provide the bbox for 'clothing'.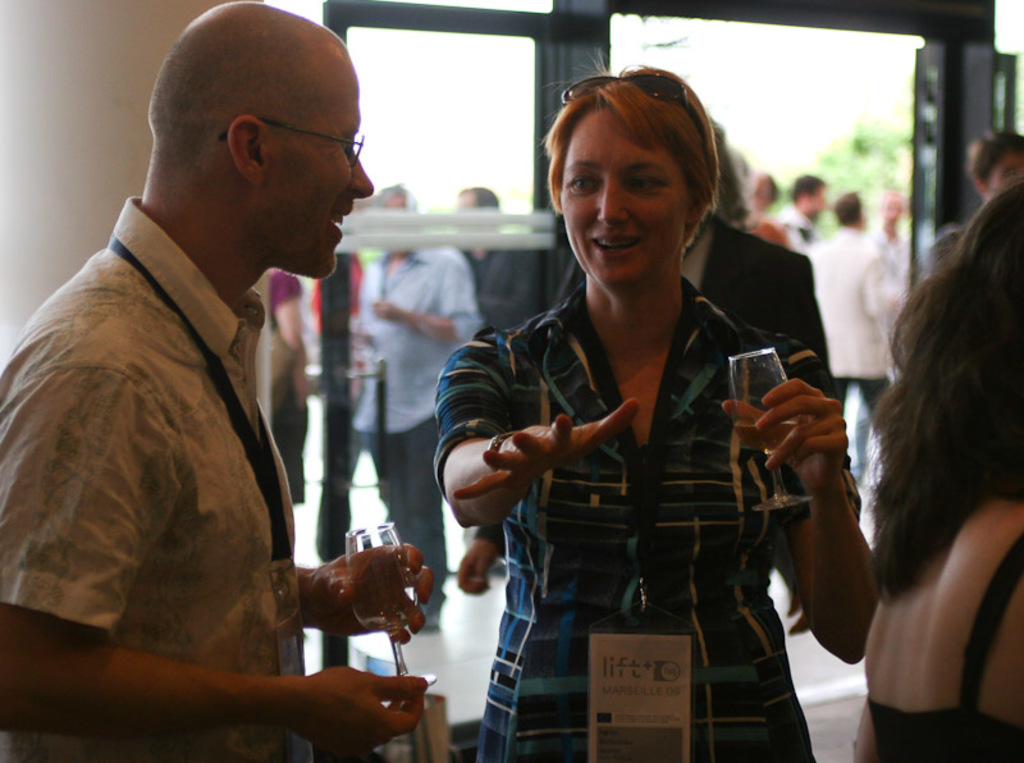
box(475, 215, 852, 558).
